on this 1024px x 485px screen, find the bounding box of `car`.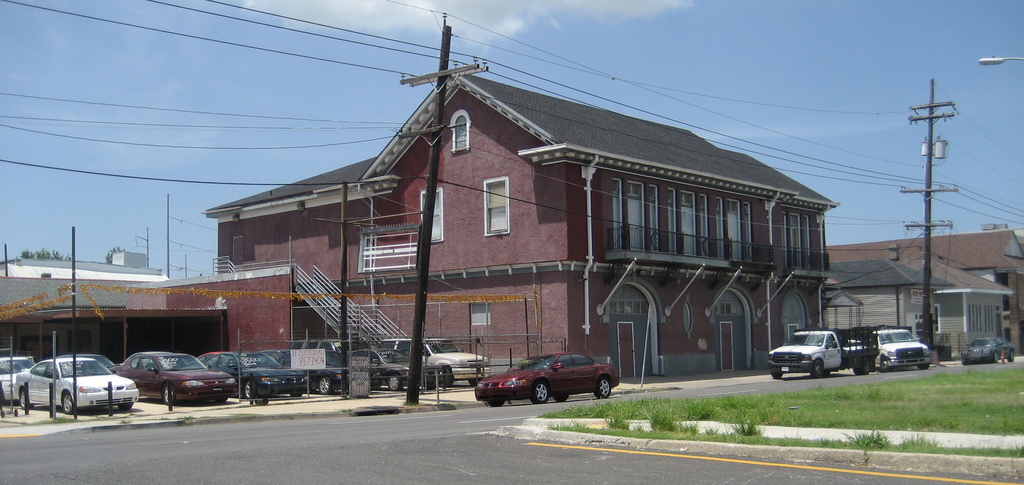
Bounding box: (x1=16, y1=356, x2=141, y2=419).
